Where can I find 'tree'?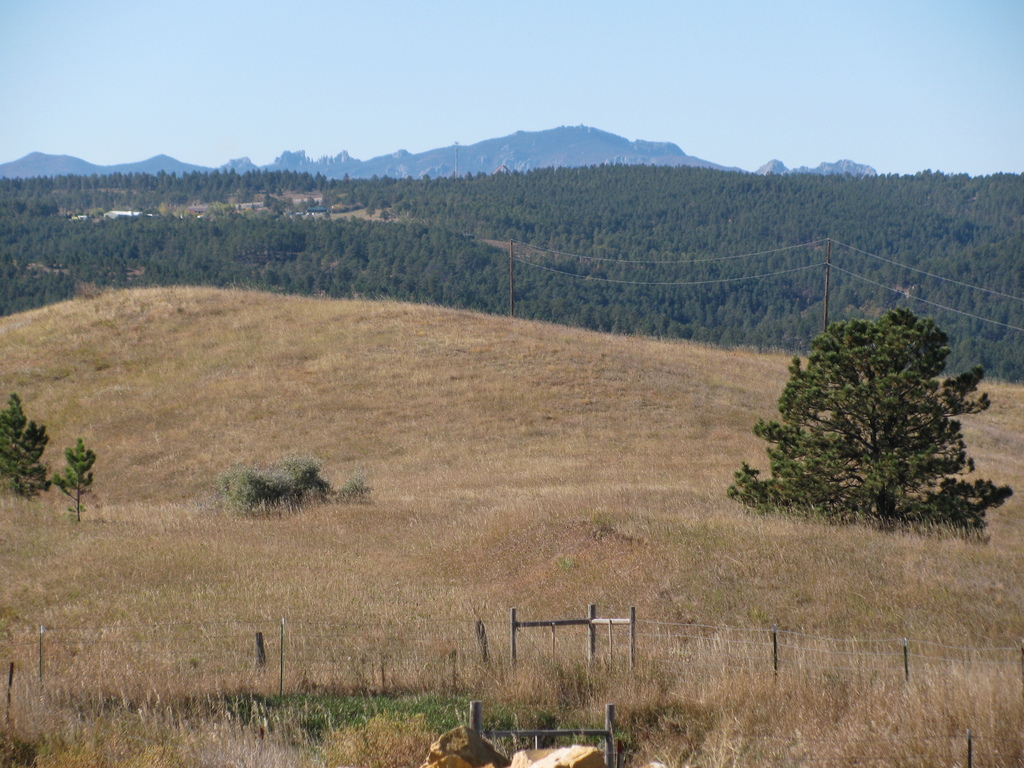
You can find it at select_region(264, 451, 326, 520).
